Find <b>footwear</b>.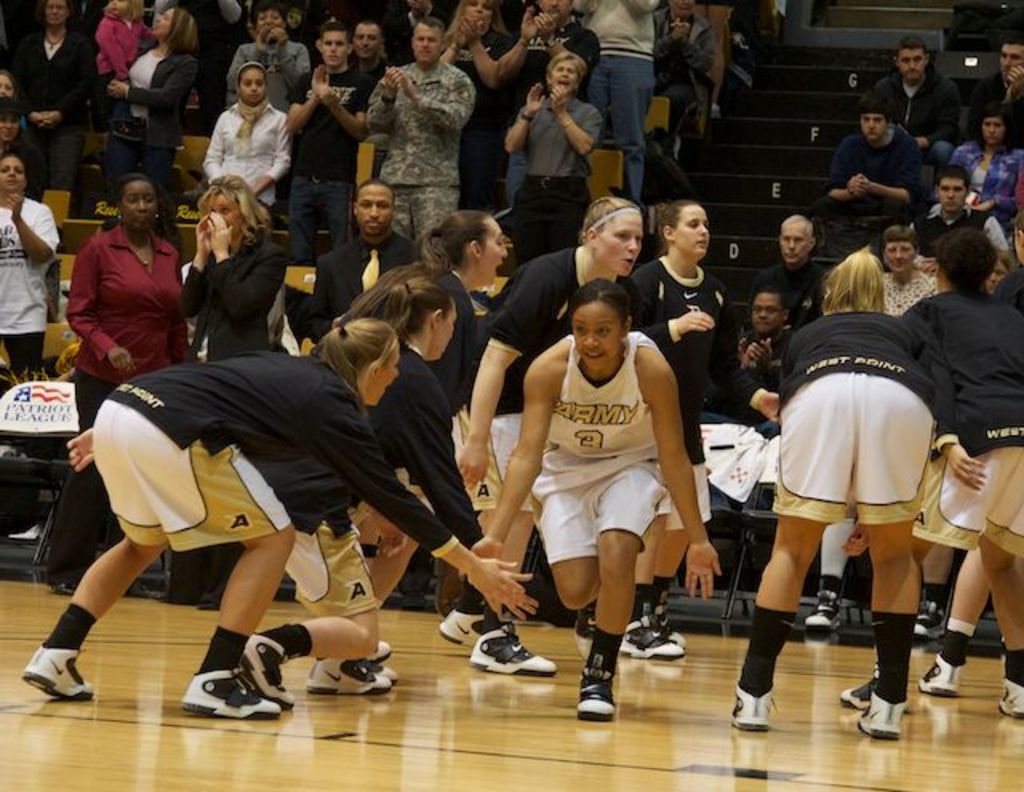
bbox=(374, 666, 398, 686).
